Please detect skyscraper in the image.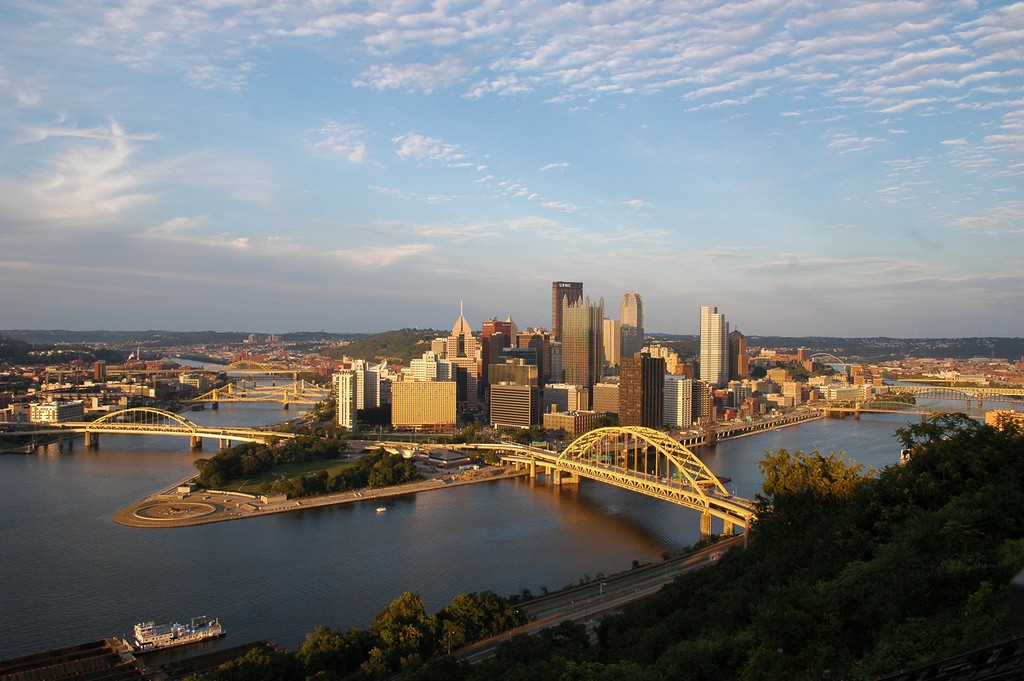
[x1=519, y1=327, x2=528, y2=373].
